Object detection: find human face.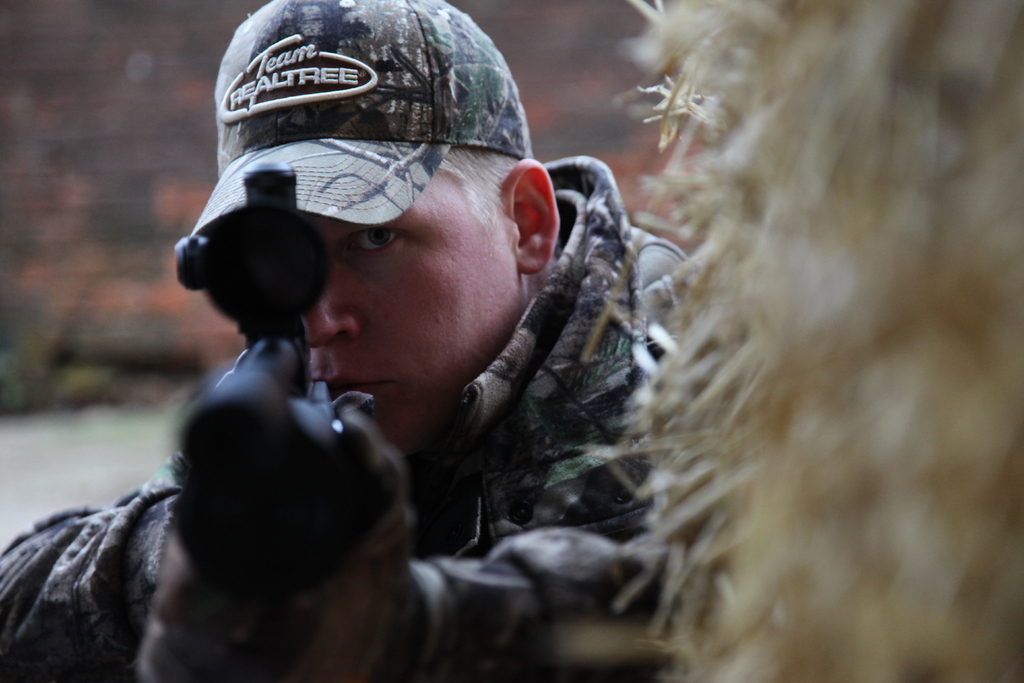
(300,163,516,456).
